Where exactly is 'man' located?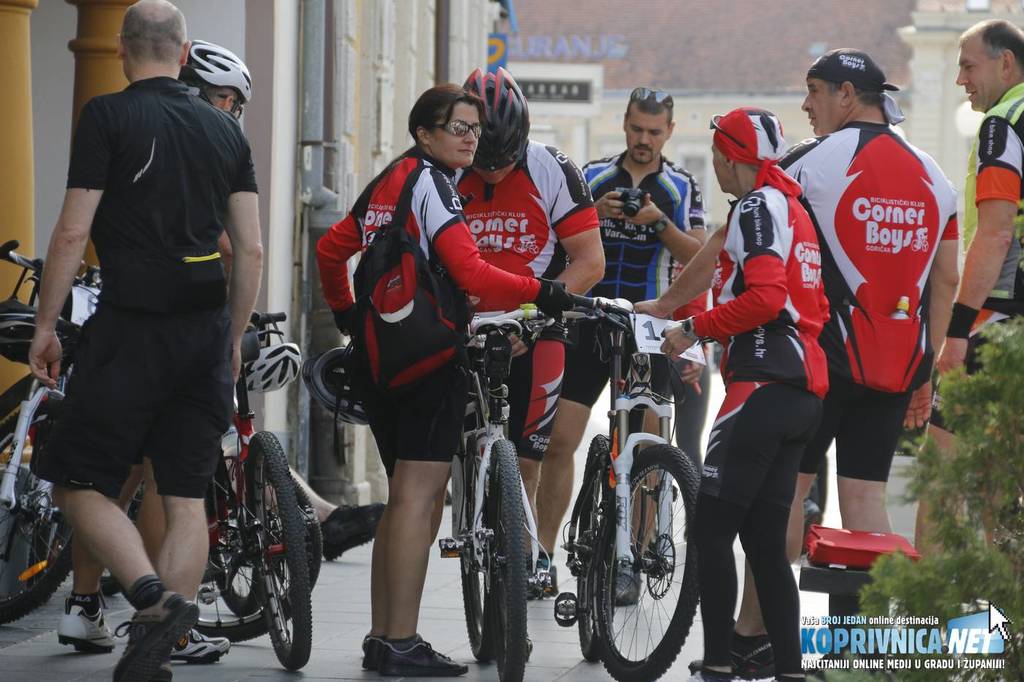
Its bounding box is 656:104:832:681.
